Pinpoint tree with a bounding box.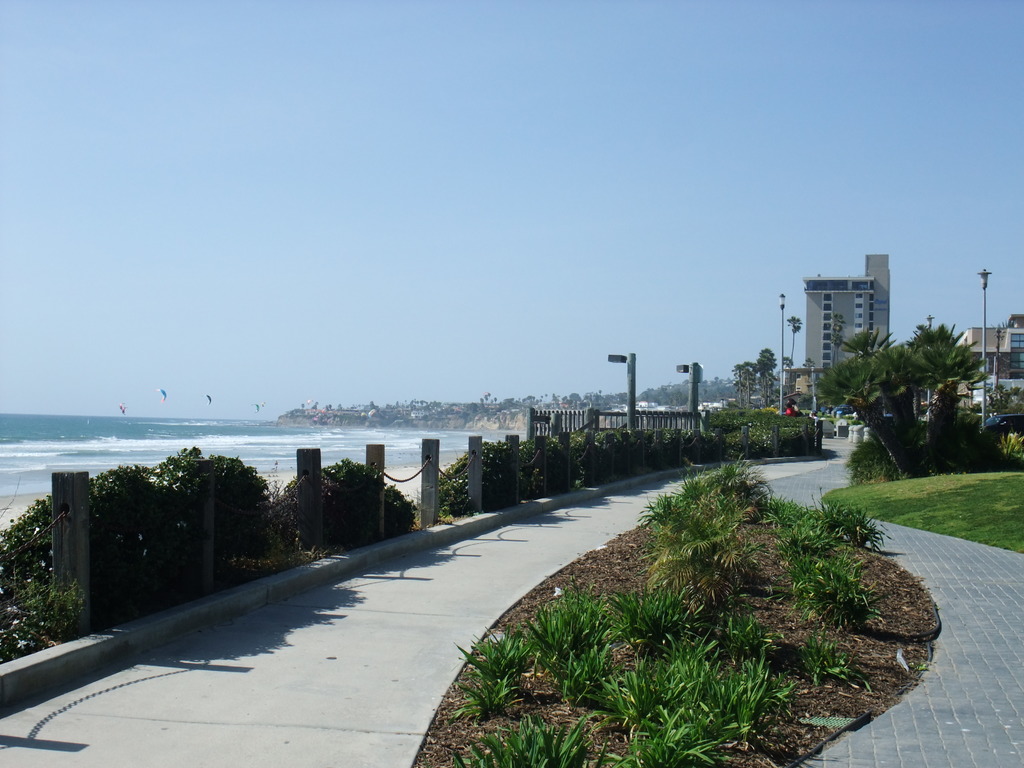
812/313/977/478.
